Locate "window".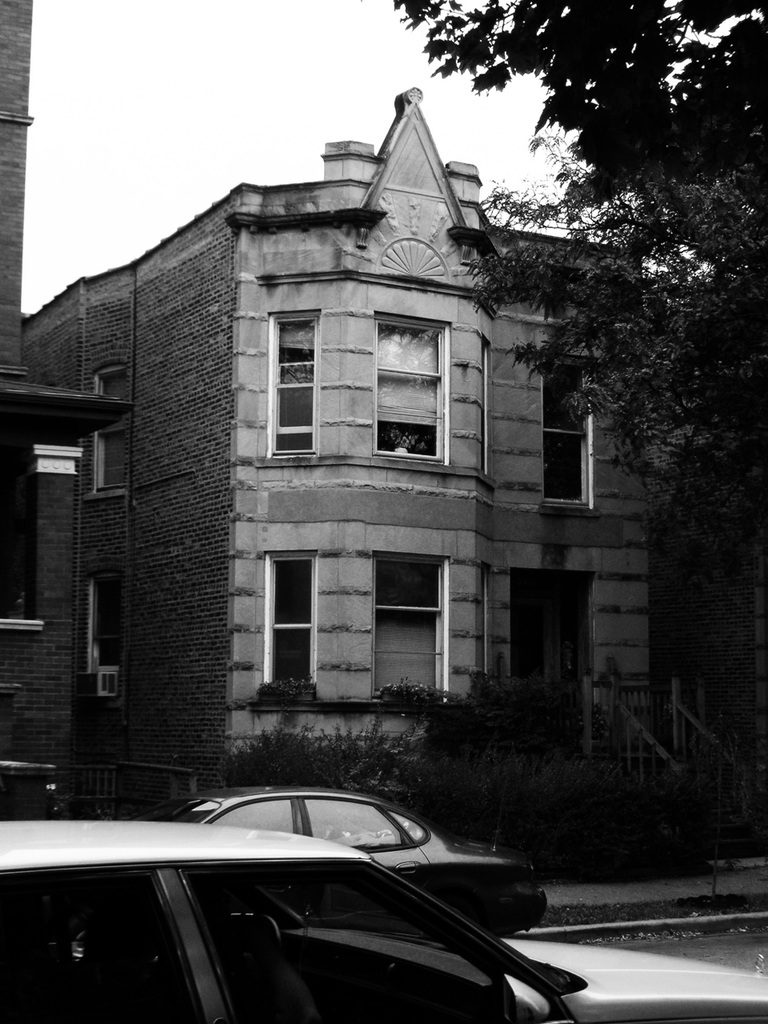
Bounding box: rect(373, 554, 450, 698).
